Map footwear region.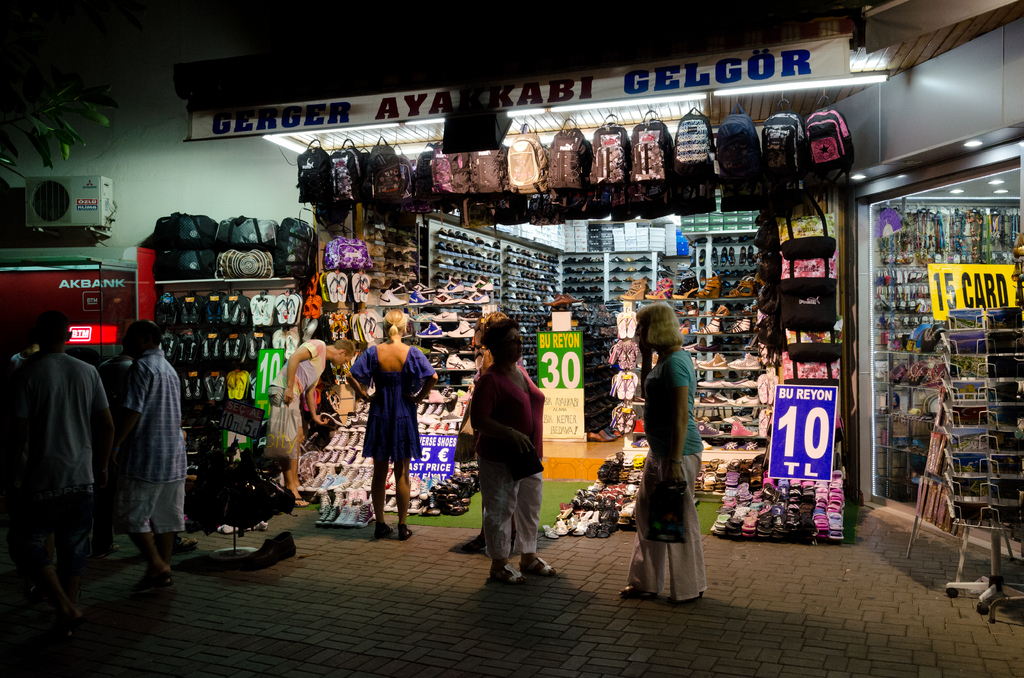
Mapped to BBox(353, 502, 376, 527).
